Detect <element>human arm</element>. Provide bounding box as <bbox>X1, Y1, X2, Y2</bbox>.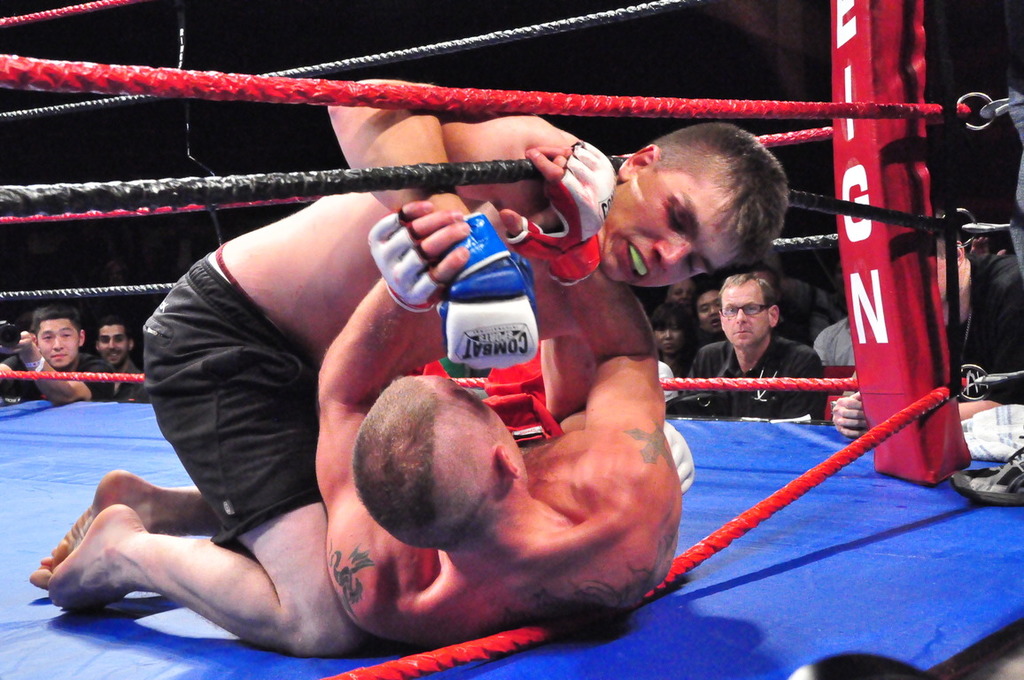
<bbox>826, 384, 871, 440</bbox>.
